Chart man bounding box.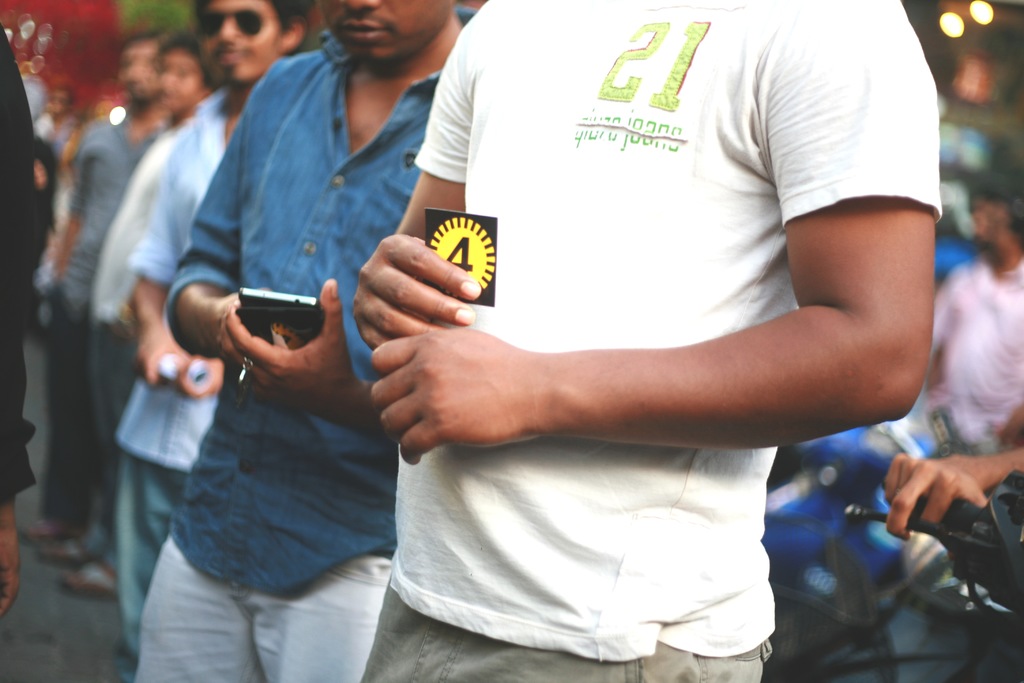
Charted: (x1=12, y1=26, x2=174, y2=556).
